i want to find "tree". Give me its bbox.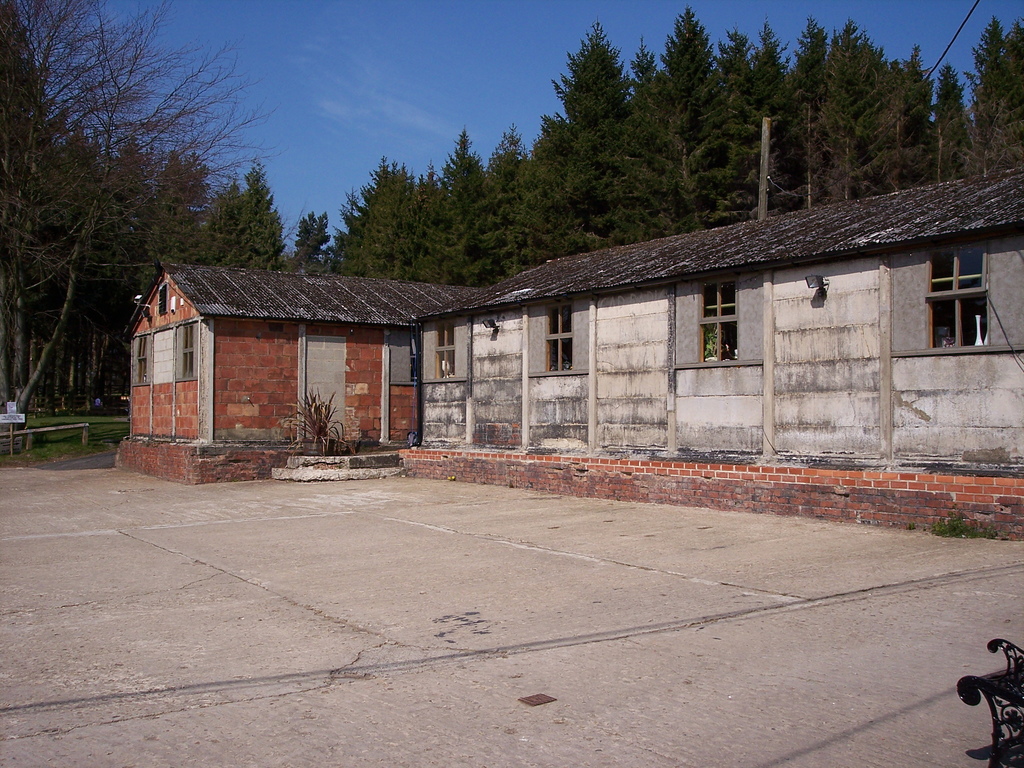
545 19 626 158.
